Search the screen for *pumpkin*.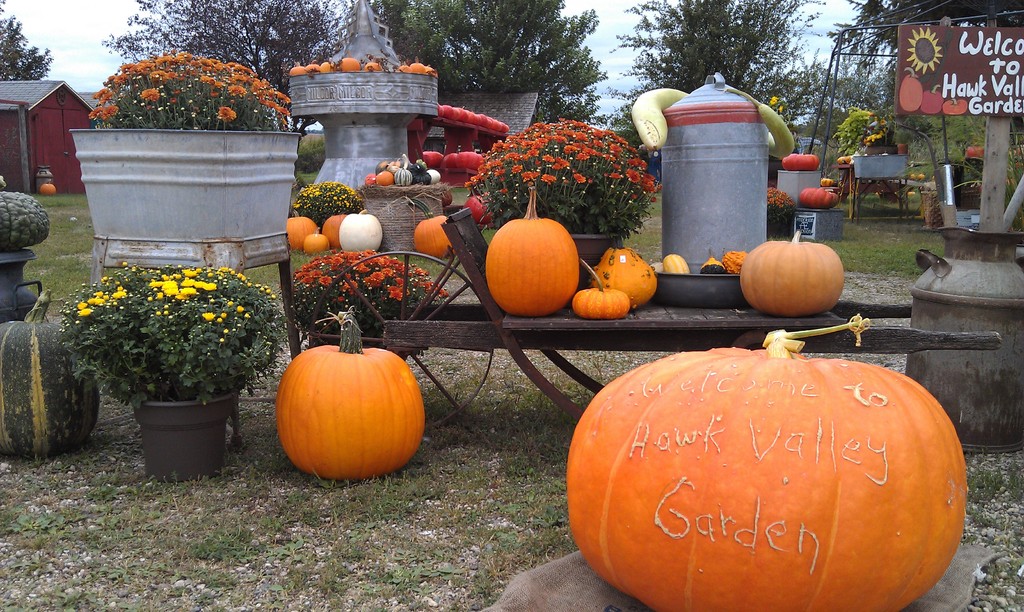
Found at 463 193 498 227.
